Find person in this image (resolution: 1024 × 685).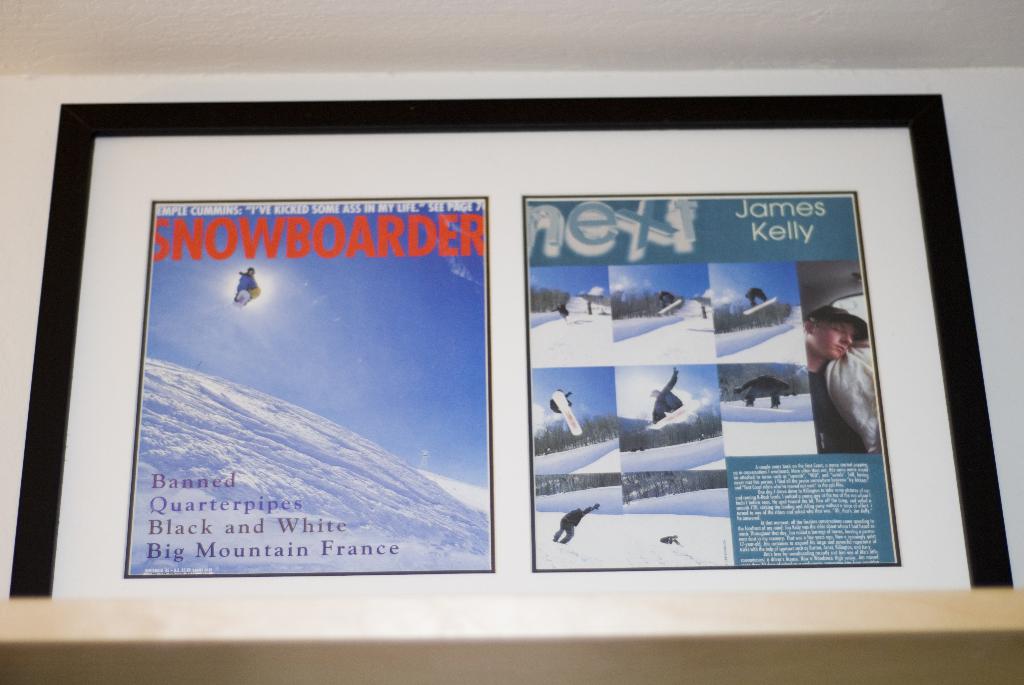
<box>743,285,772,311</box>.
